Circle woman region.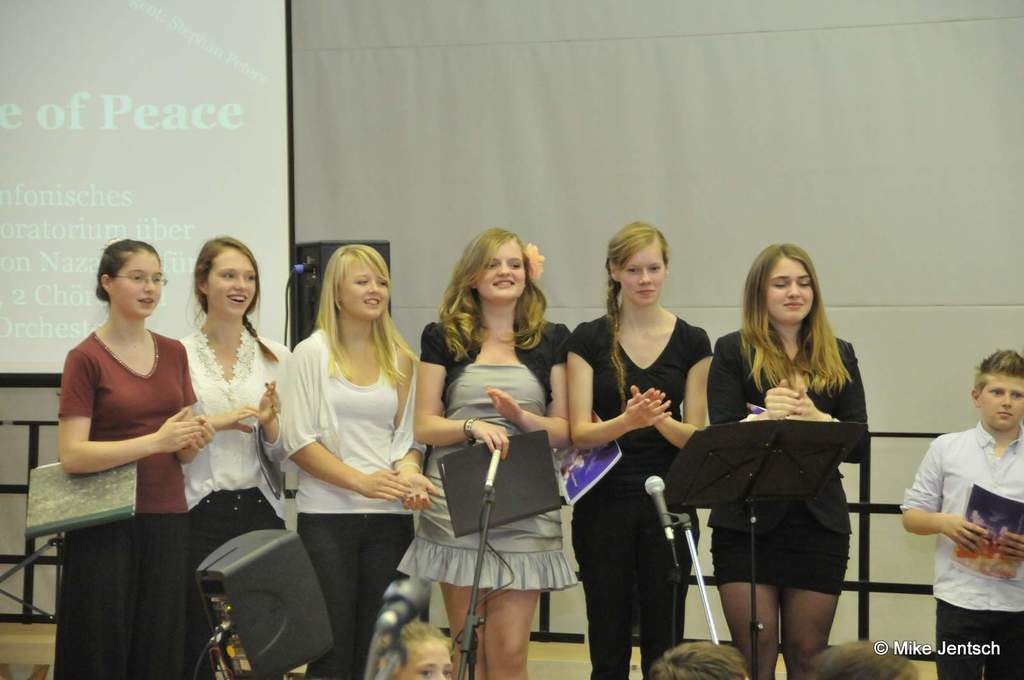
Region: {"x1": 378, "y1": 619, "x2": 455, "y2": 679}.
